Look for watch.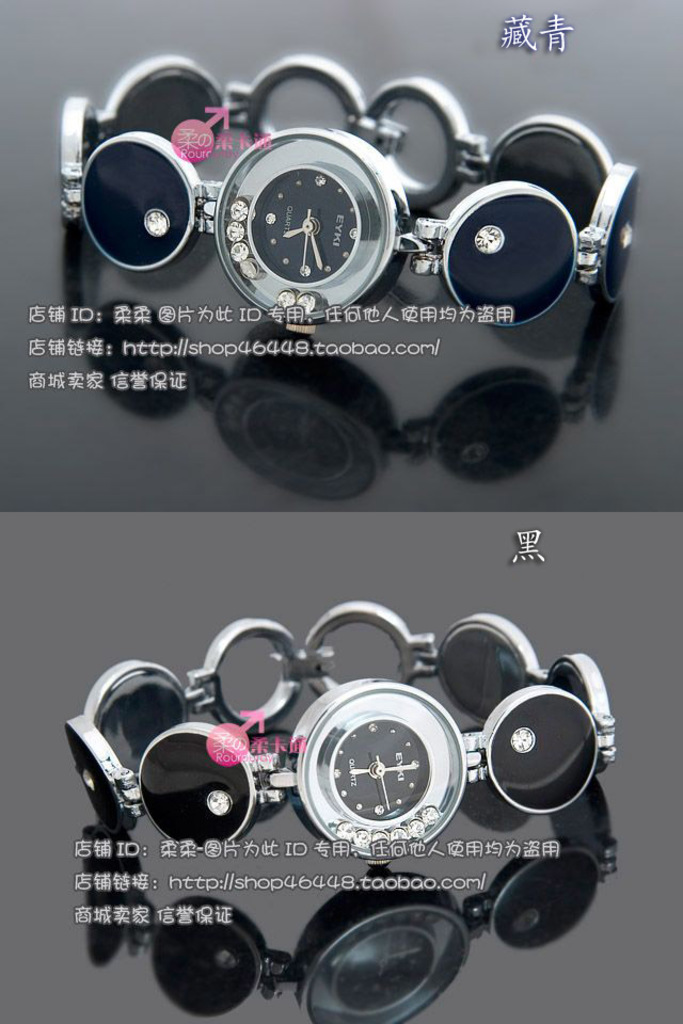
Found: bbox=[59, 594, 614, 869].
